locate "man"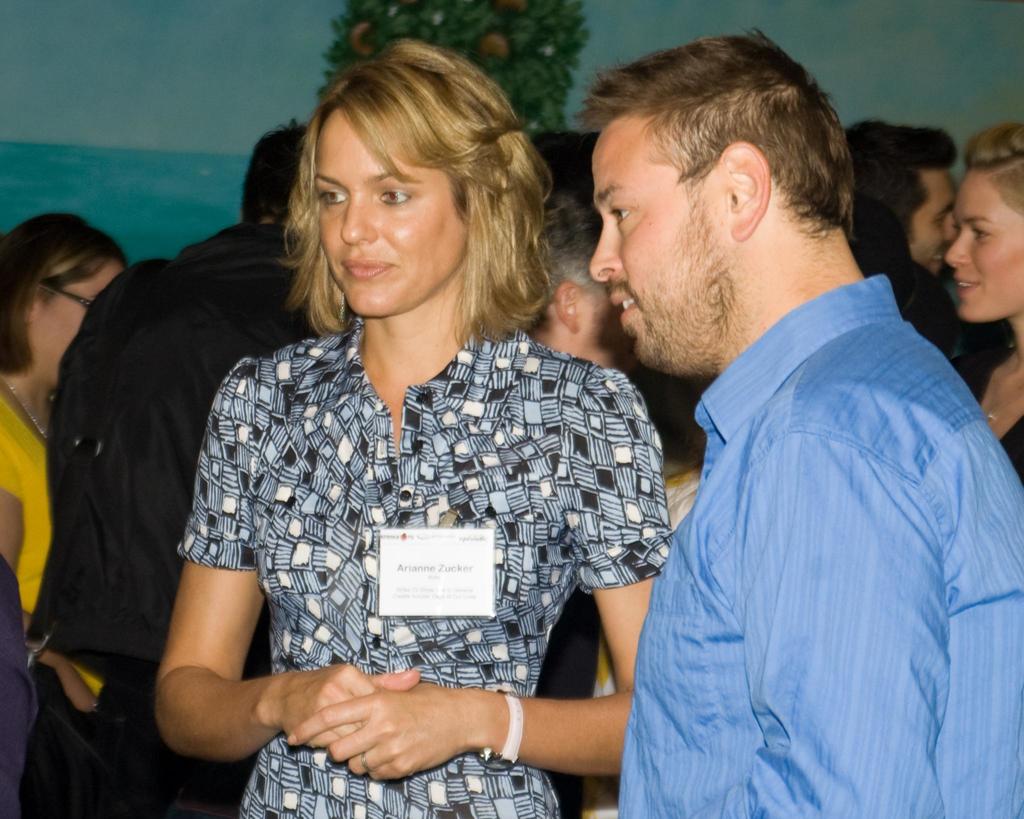
region(841, 119, 956, 277)
